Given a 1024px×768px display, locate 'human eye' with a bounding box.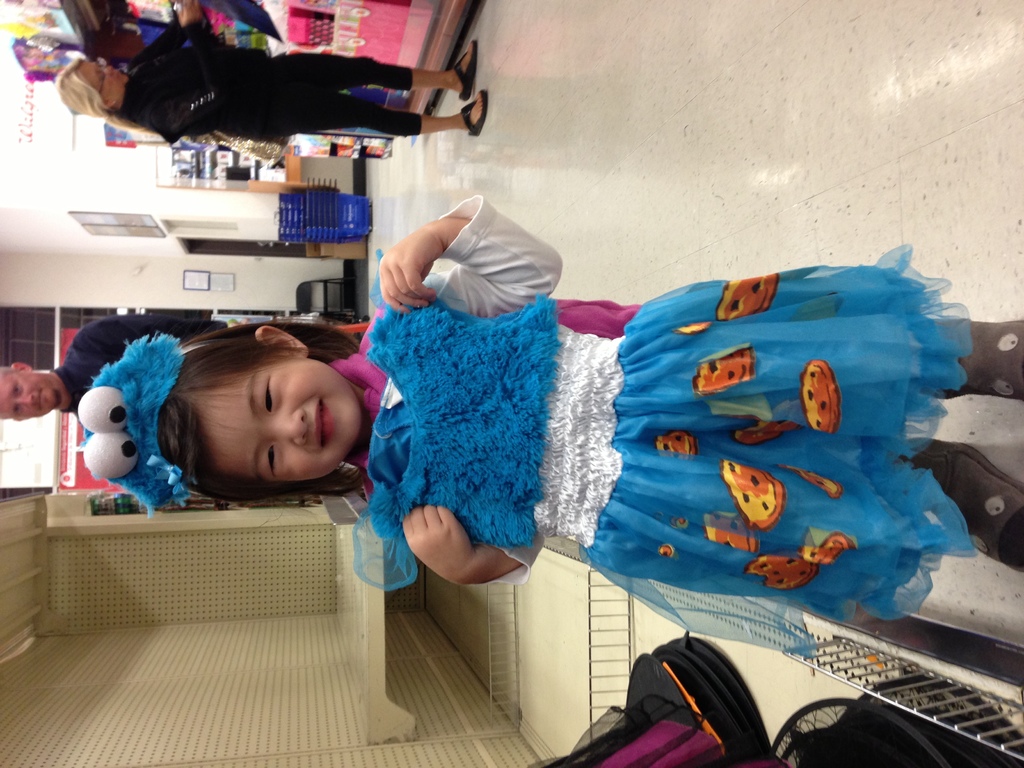
Located: region(258, 371, 276, 419).
